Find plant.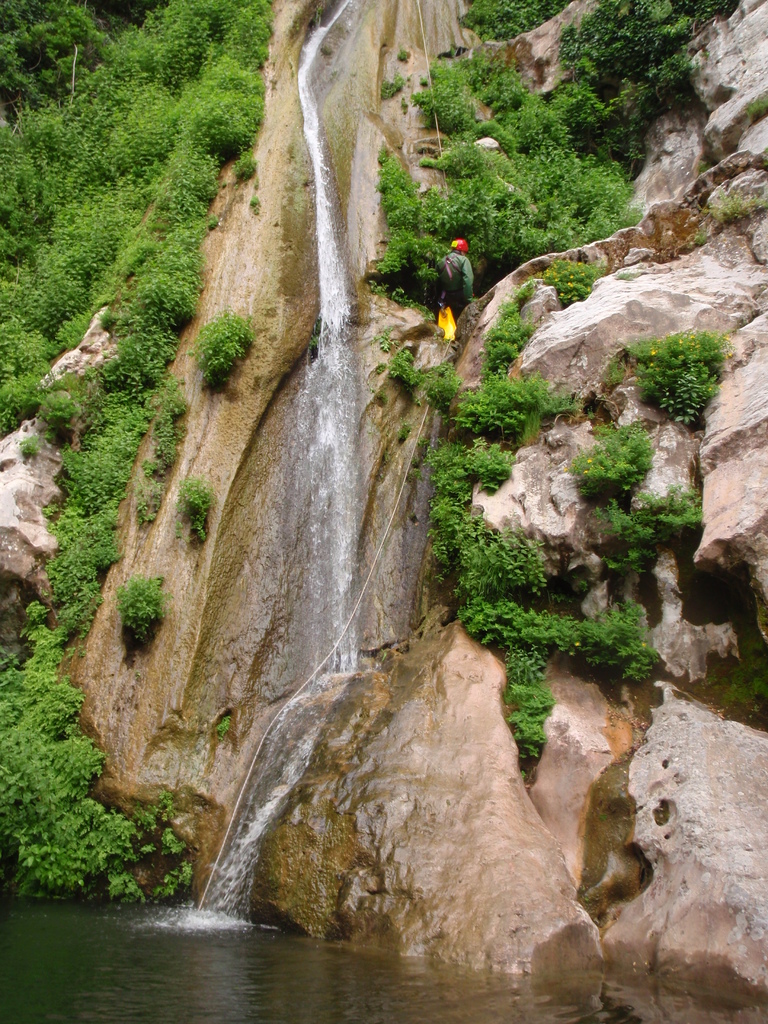
left=639, top=315, right=740, bottom=415.
